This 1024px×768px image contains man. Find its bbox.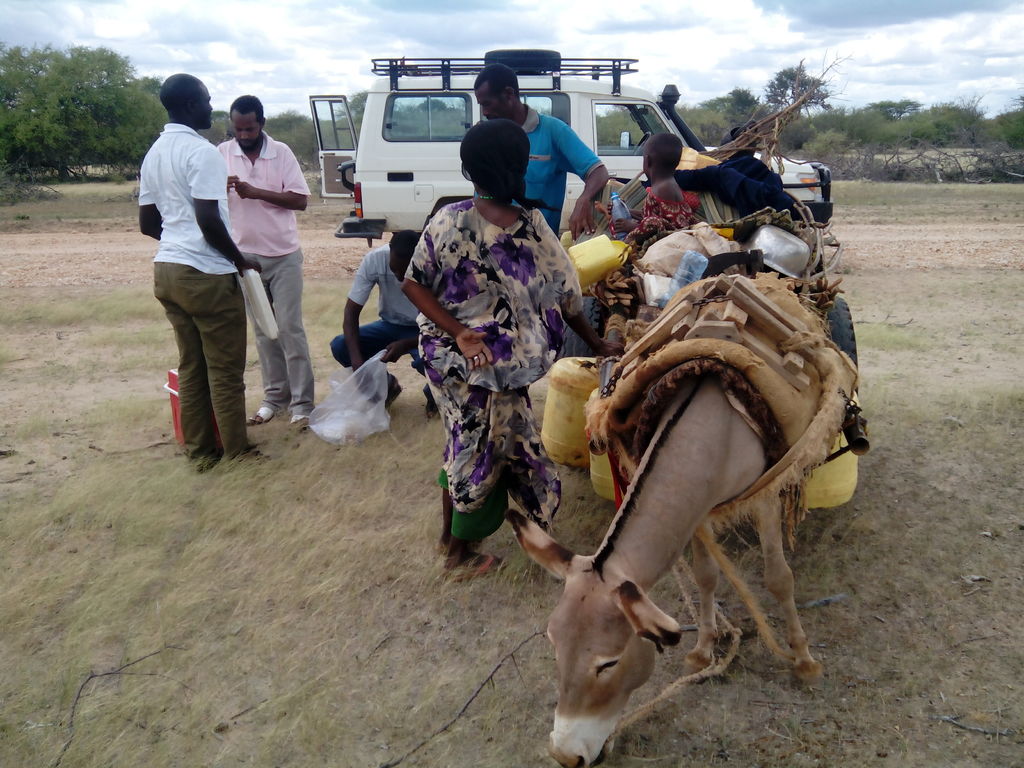
[x1=332, y1=228, x2=435, y2=413].
